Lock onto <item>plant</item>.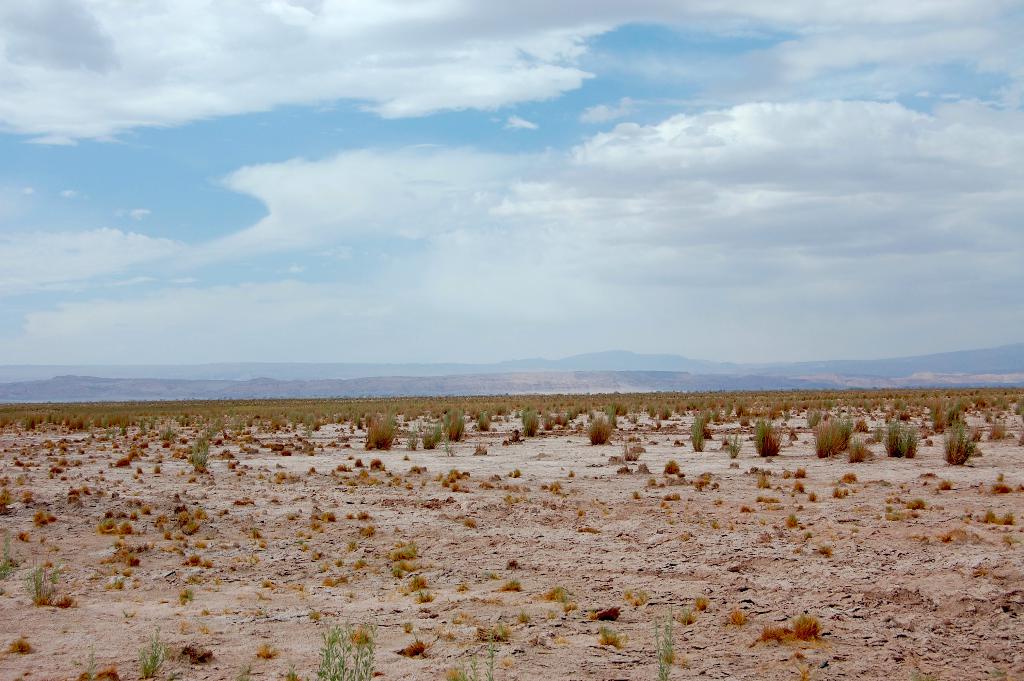
Locked: x1=33 y1=509 x2=59 y2=526.
